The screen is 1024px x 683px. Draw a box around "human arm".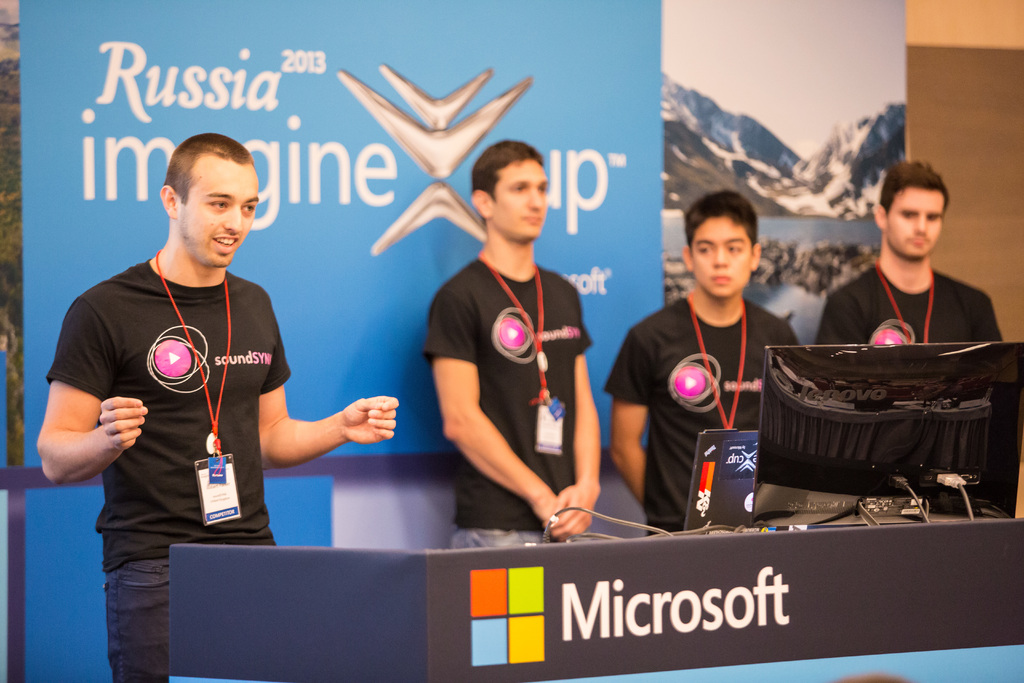
(left=38, top=292, right=145, bottom=486).
